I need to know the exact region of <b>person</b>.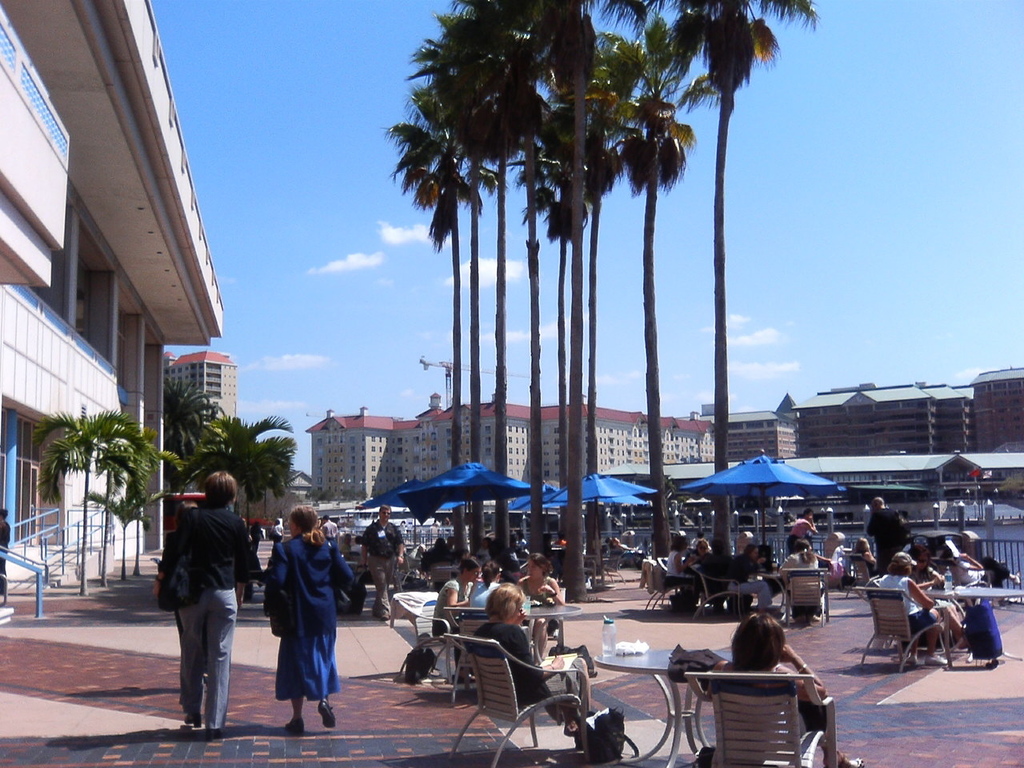
Region: locate(262, 506, 362, 740).
